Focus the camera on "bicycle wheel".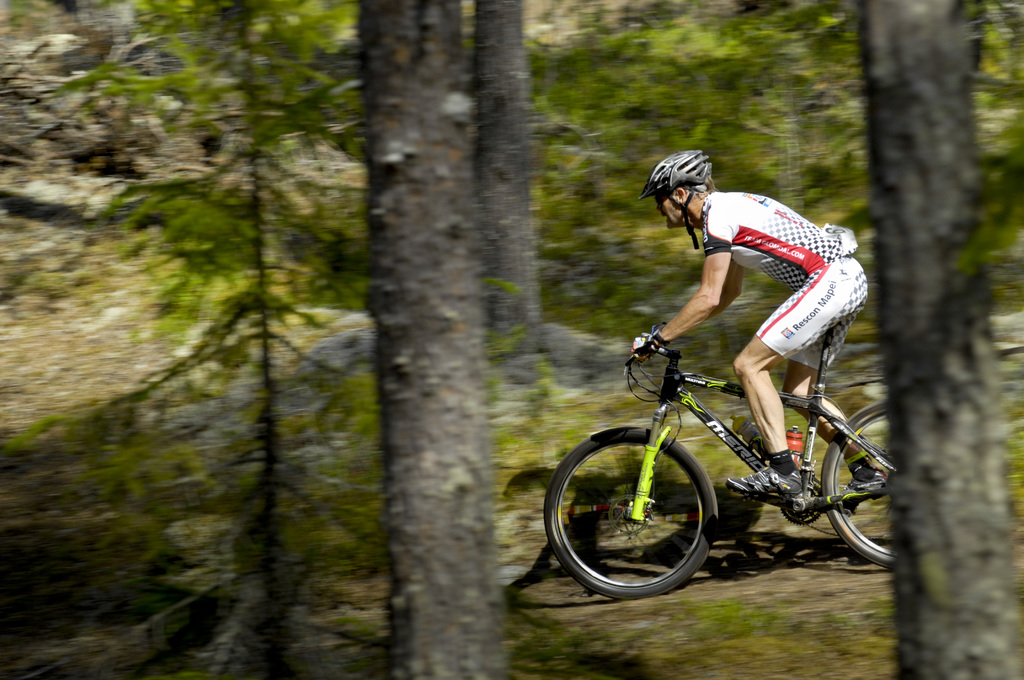
Focus region: (816, 396, 888, 570).
